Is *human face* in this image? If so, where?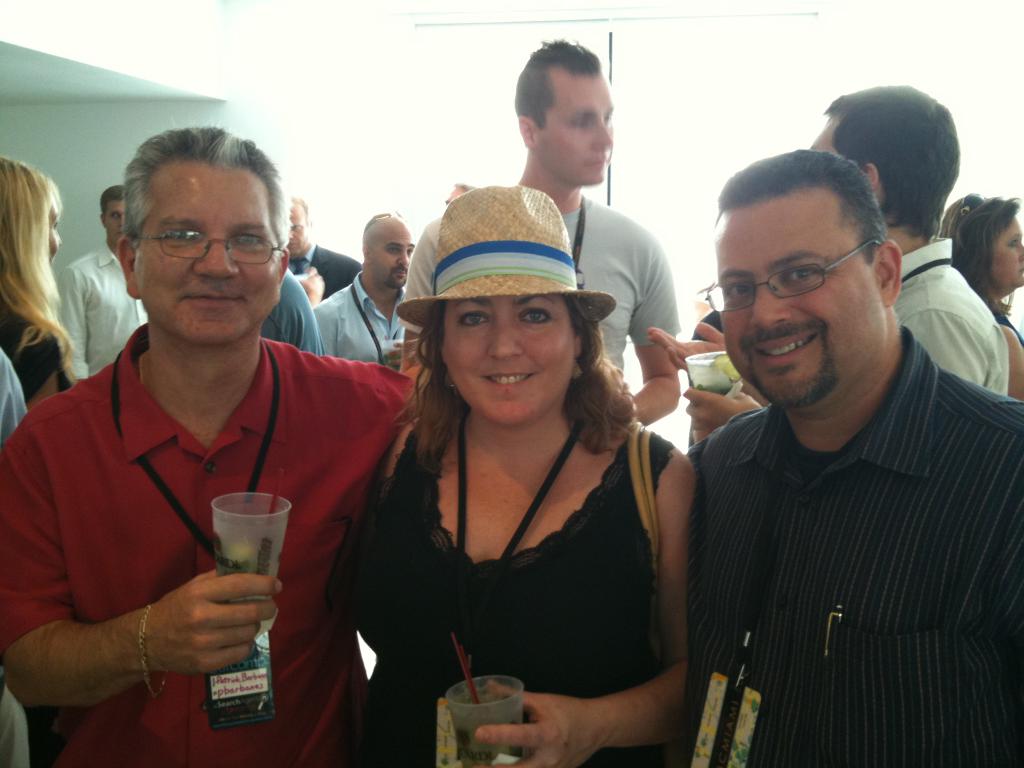
Yes, at box=[992, 216, 1023, 282].
